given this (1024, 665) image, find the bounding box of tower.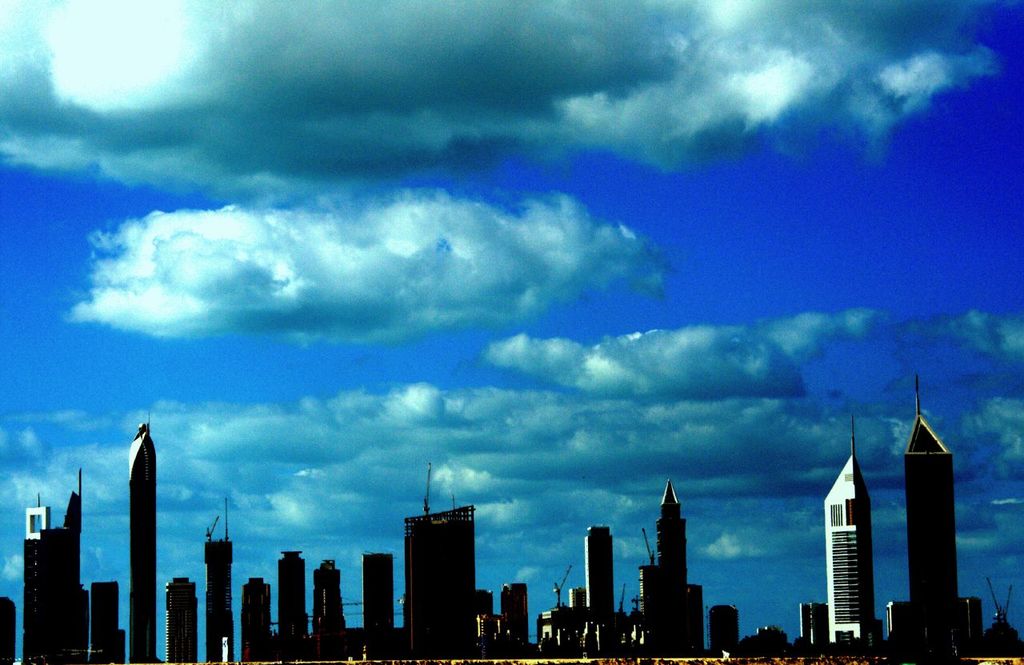
bbox=(477, 591, 494, 660).
